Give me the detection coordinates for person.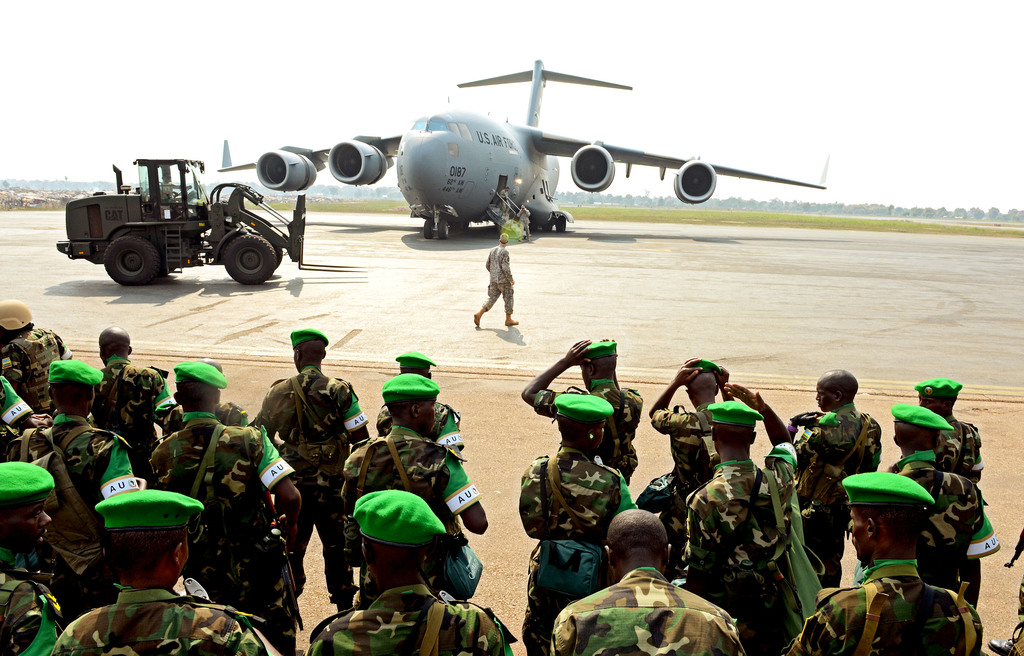
{"x1": 643, "y1": 349, "x2": 767, "y2": 530}.
